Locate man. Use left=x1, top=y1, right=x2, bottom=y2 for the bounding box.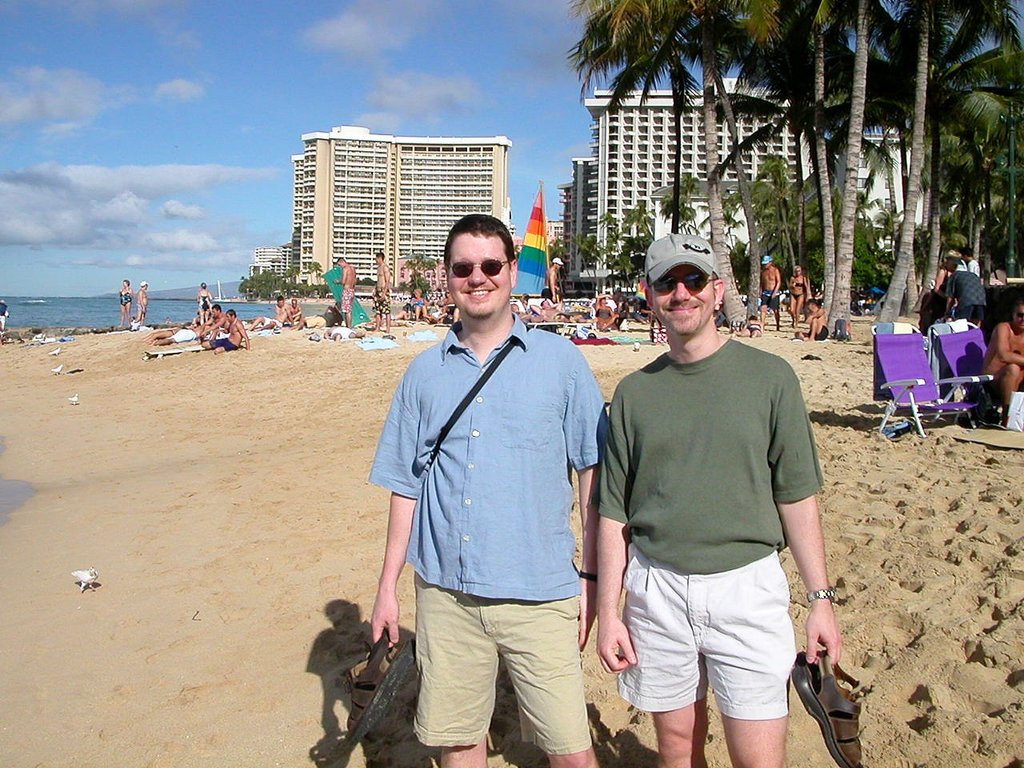
left=328, top=322, right=364, bottom=342.
